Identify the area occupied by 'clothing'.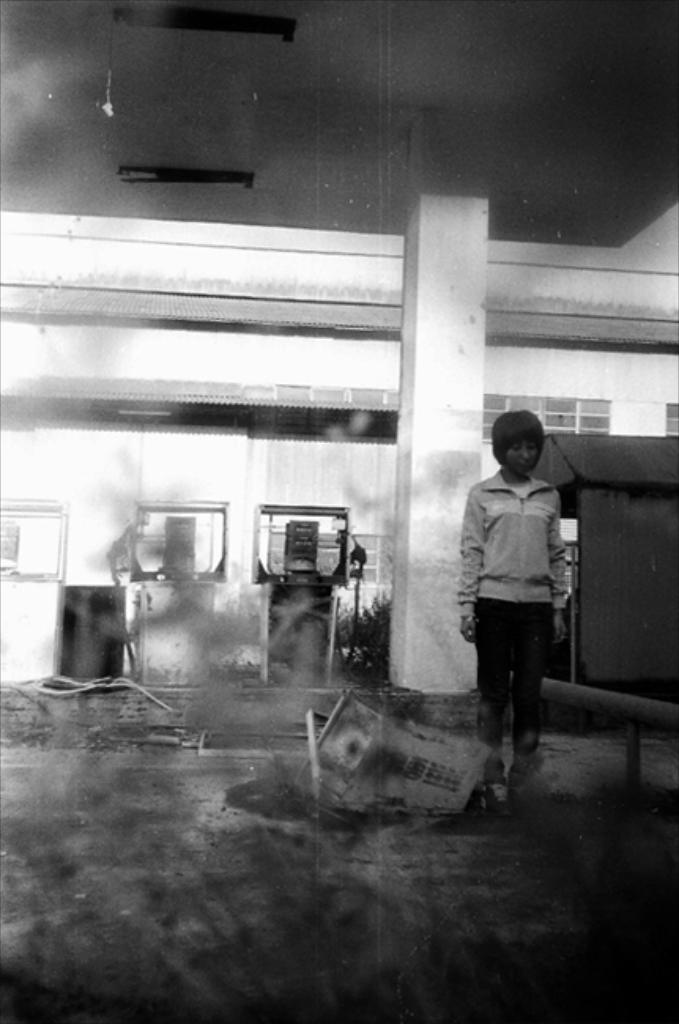
Area: (left=473, top=599, right=555, bottom=764).
